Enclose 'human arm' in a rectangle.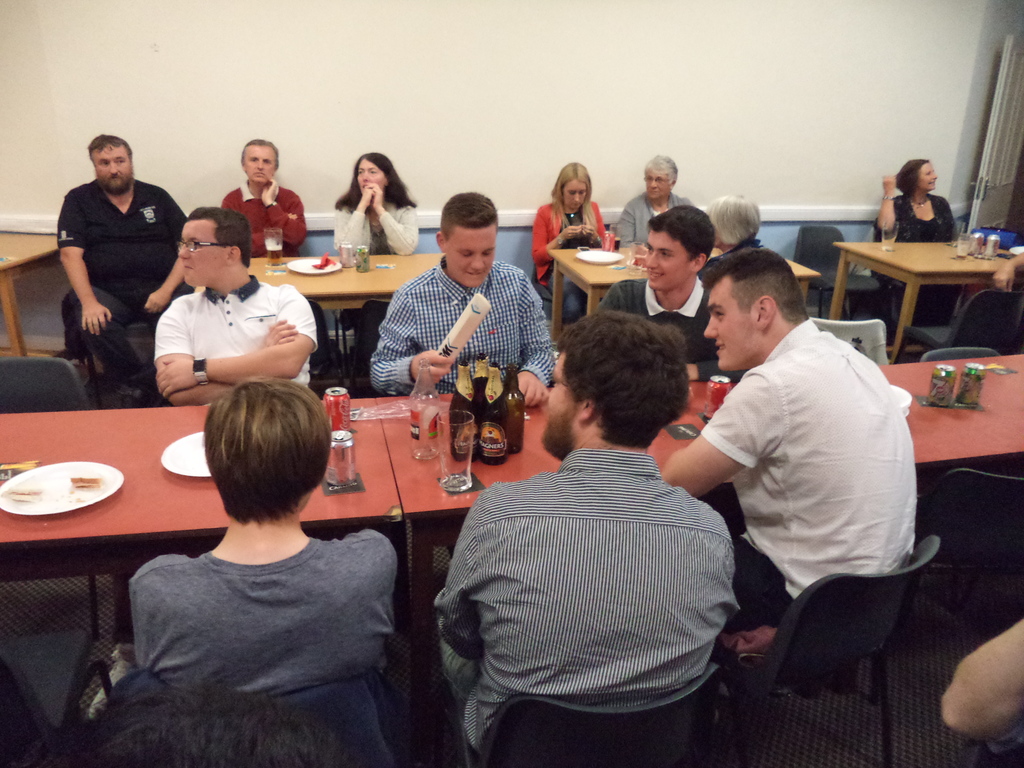
pyautogui.locateOnScreen(942, 196, 961, 245).
